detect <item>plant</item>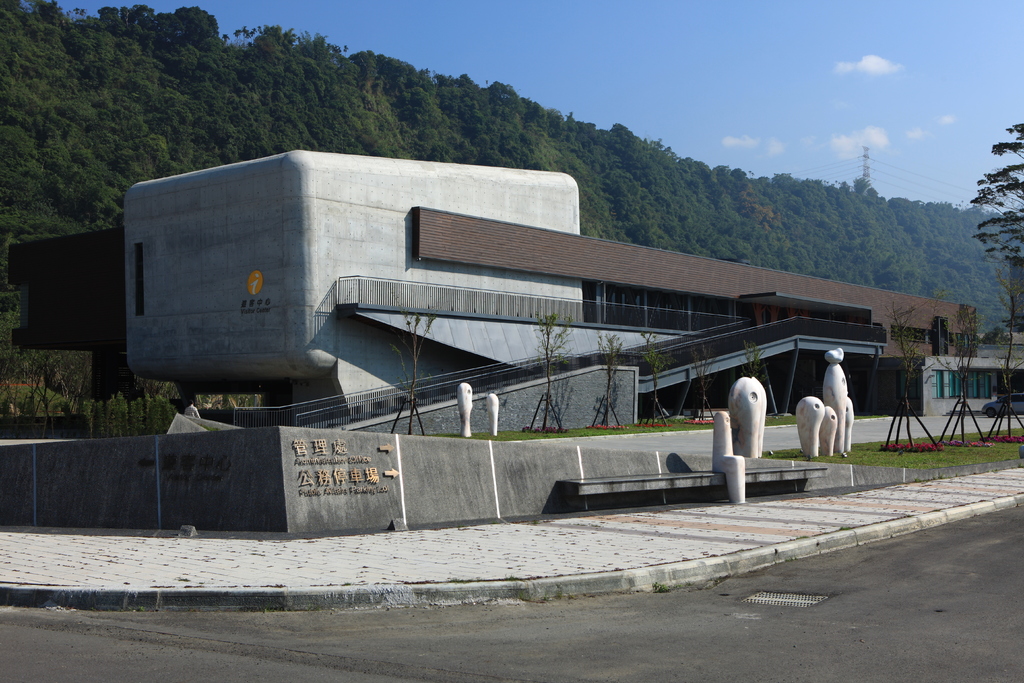
686,336,715,422
